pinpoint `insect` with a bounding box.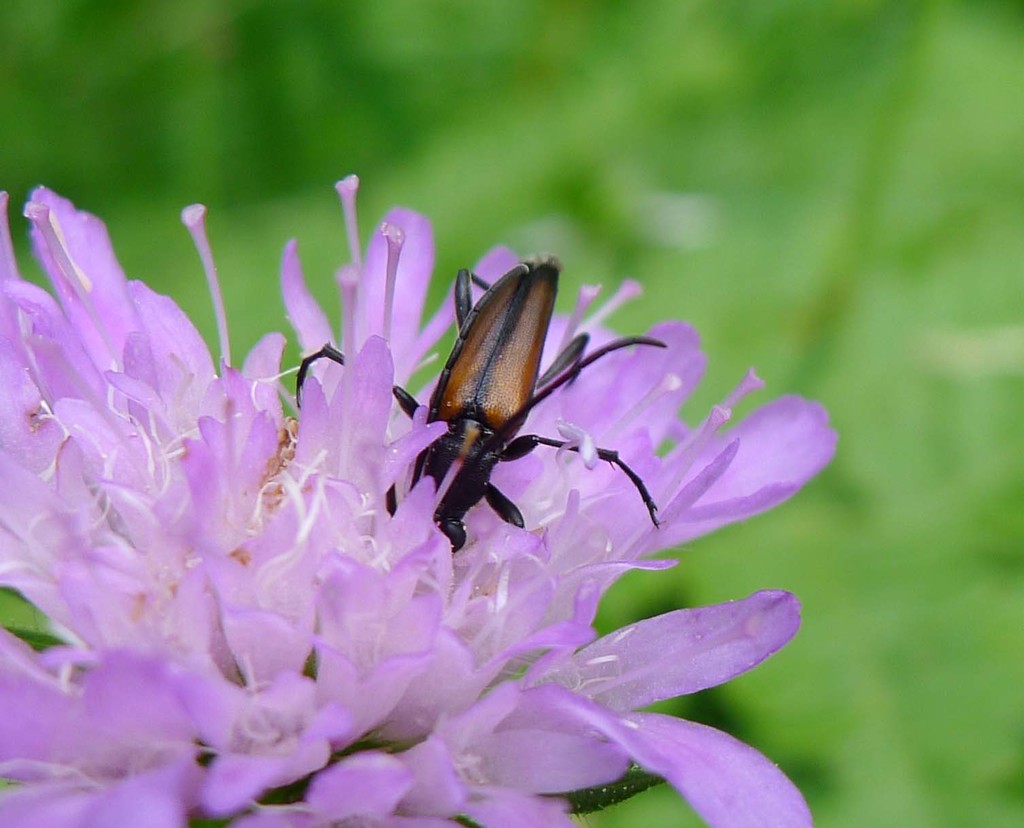
crop(298, 262, 668, 555).
